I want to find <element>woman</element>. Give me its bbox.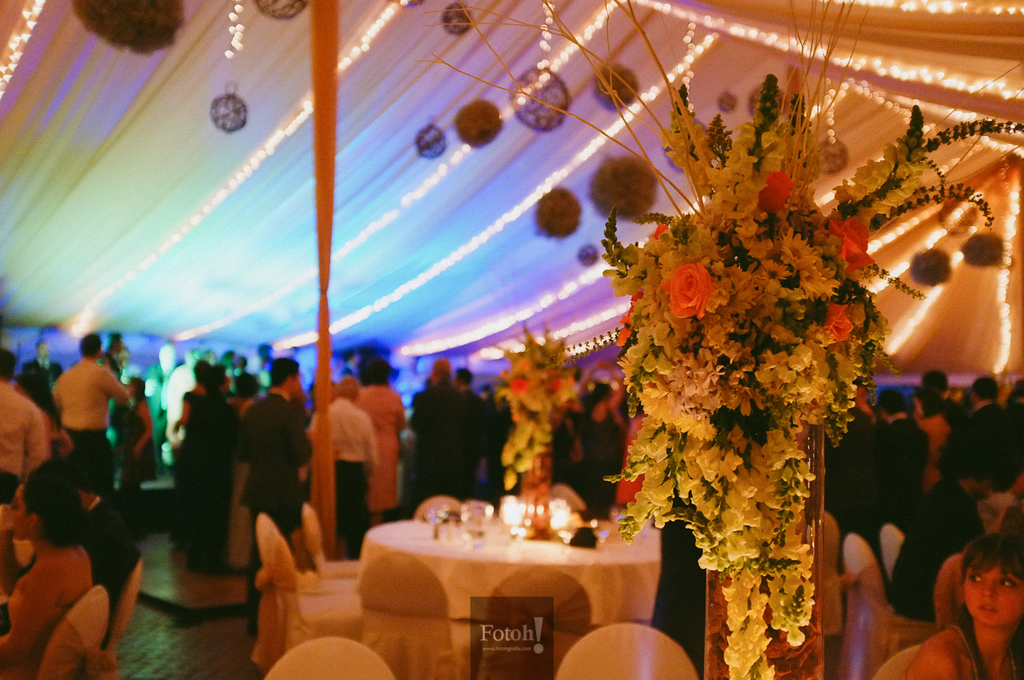
x1=0 y1=458 x2=94 y2=679.
